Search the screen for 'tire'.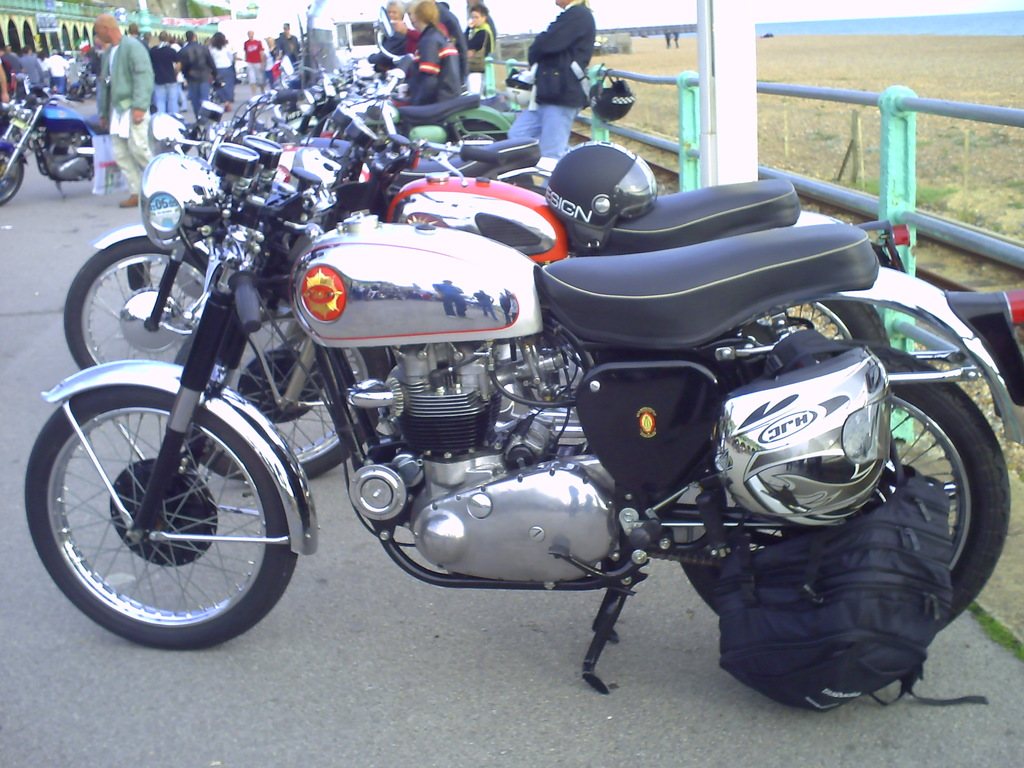
Found at select_region(672, 335, 1011, 707).
